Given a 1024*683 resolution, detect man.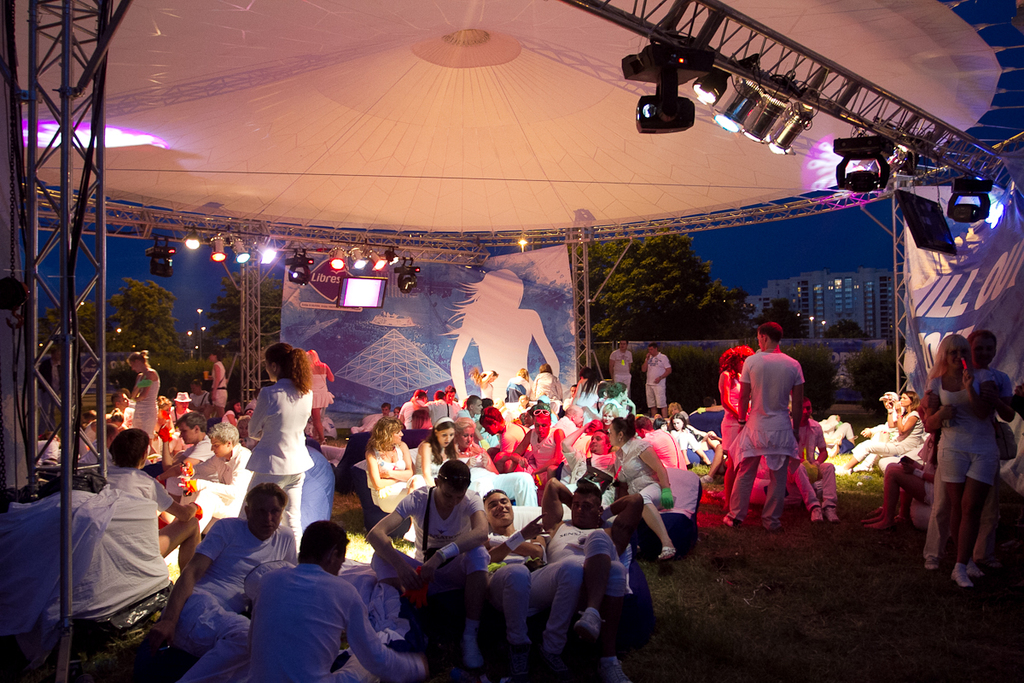
l=154, t=419, r=234, b=520.
